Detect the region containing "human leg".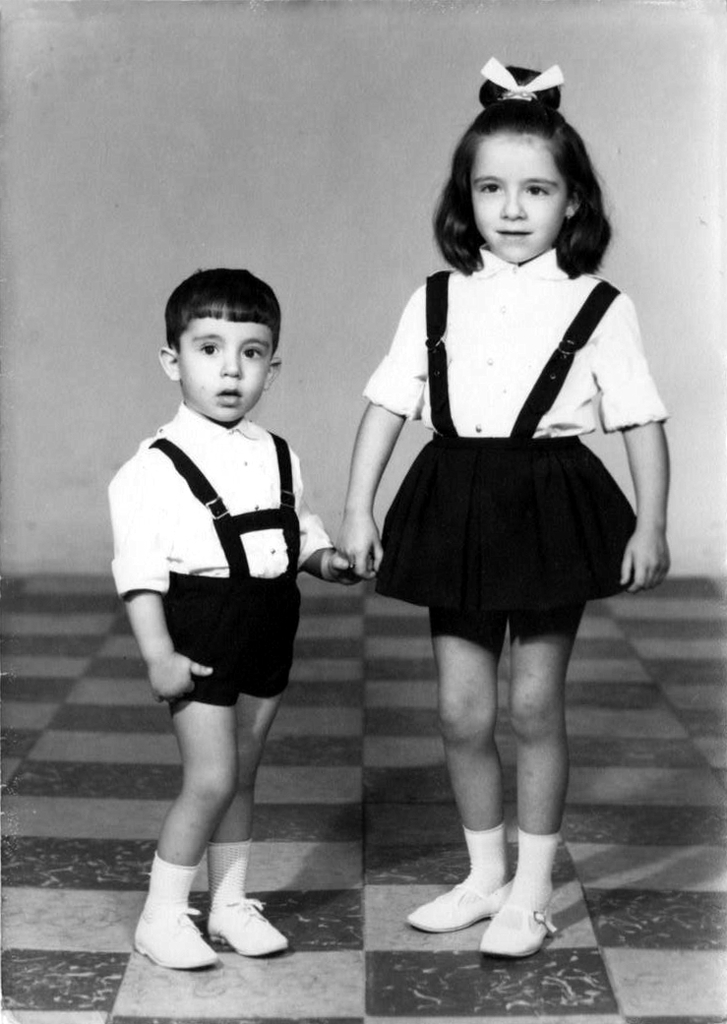
crop(213, 659, 291, 960).
